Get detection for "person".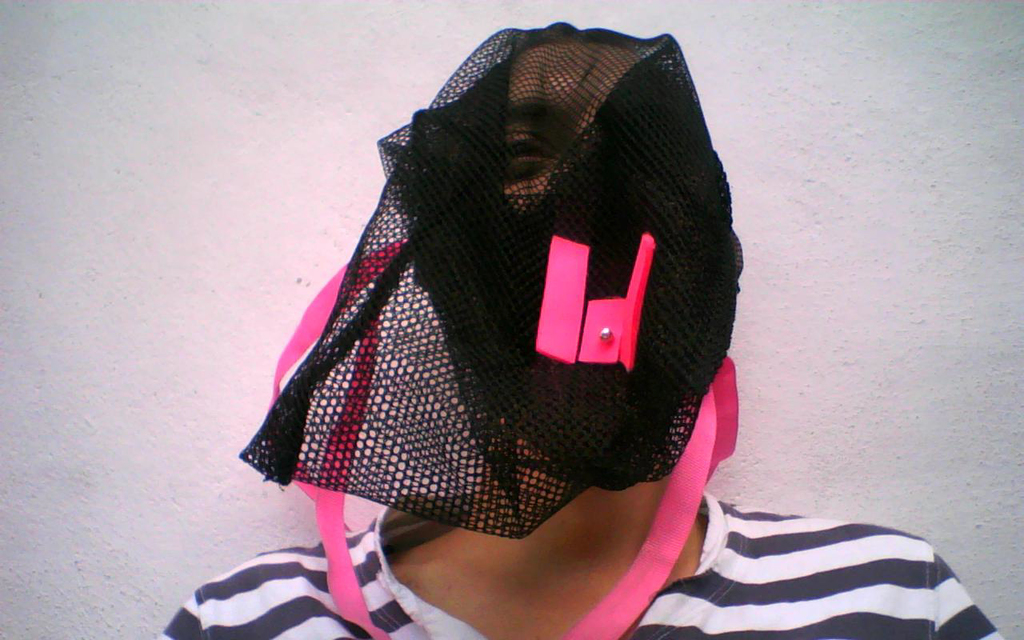
Detection: bbox=[158, 14, 1004, 639].
